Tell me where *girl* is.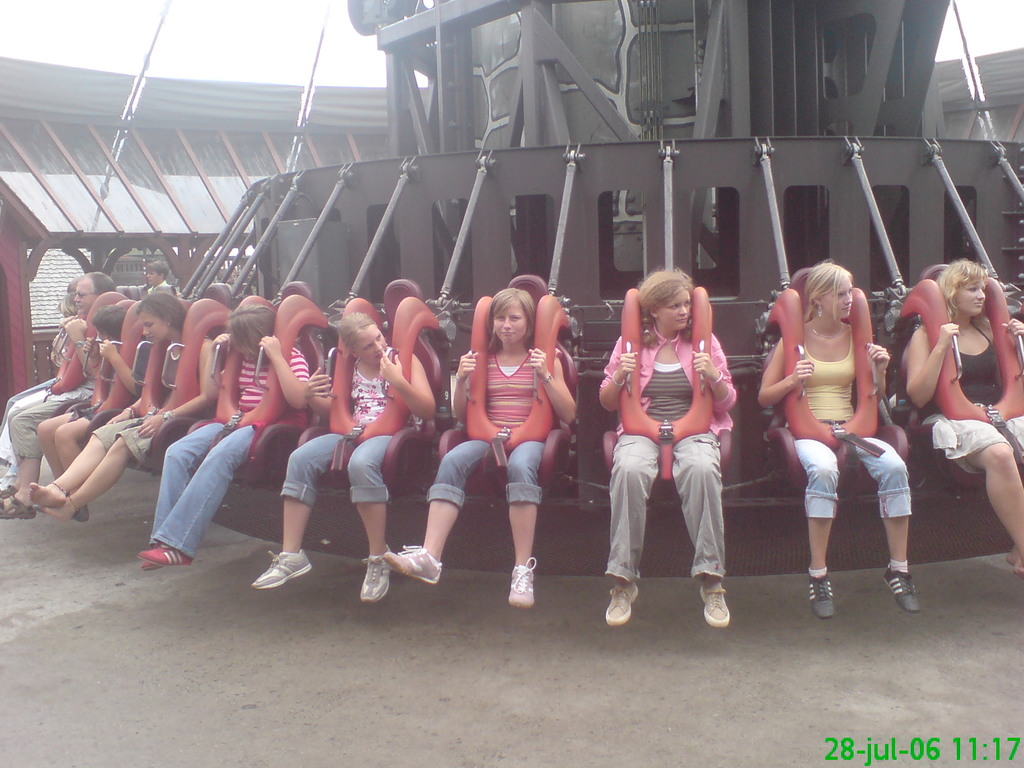
*girl* is at {"left": 141, "top": 302, "right": 313, "bottom": 563}.
